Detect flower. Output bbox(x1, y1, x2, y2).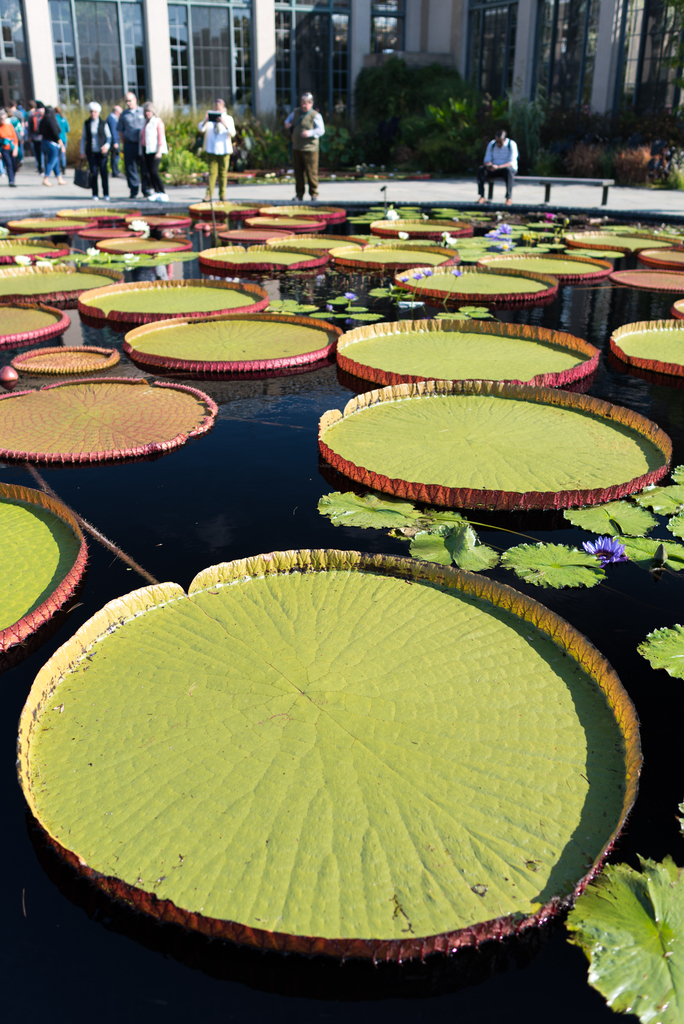
bbox(416, 266, 439, 278).
